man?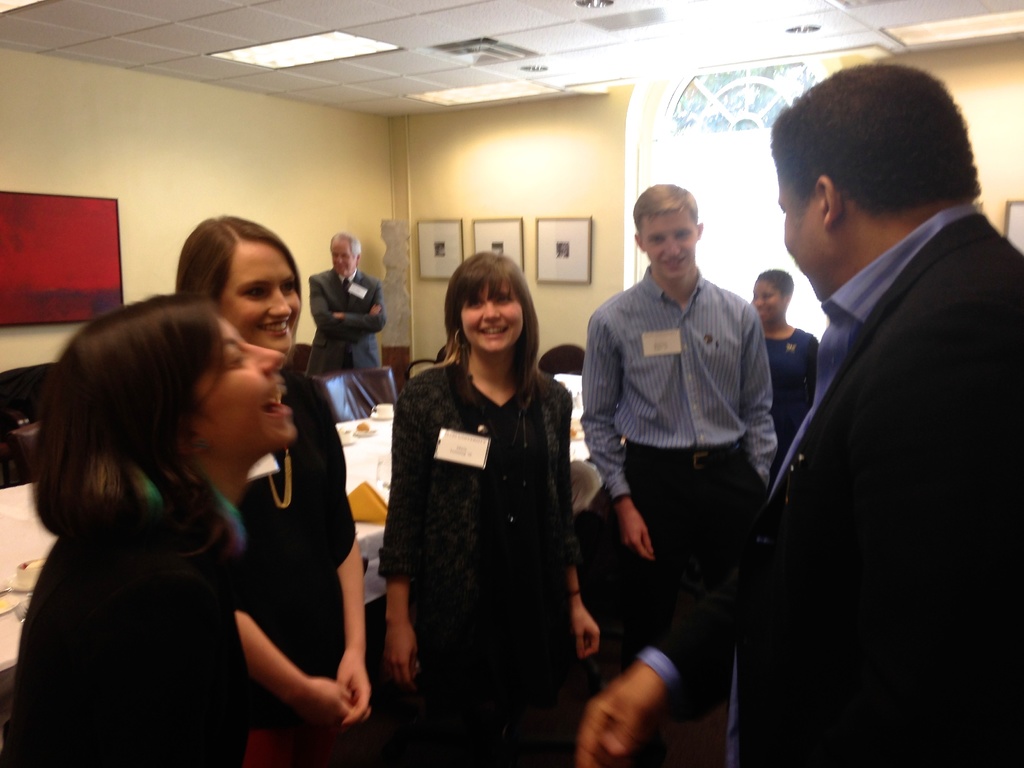
rect(568, 177, 787, 767)
